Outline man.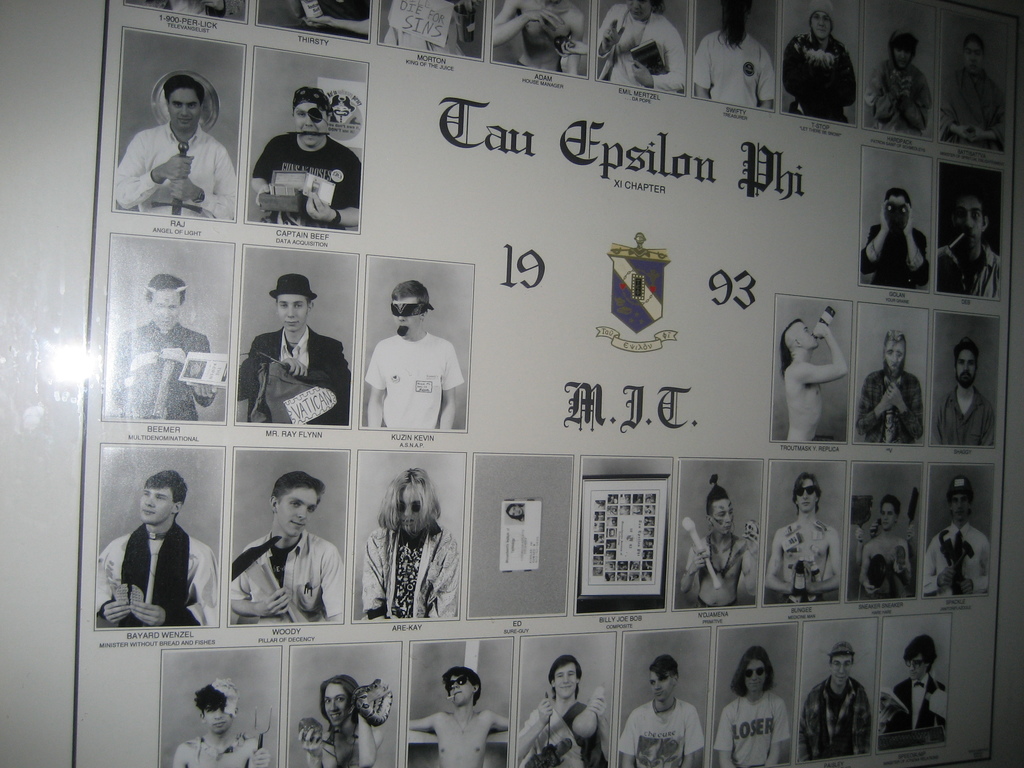
Outline: 938, 184, 1002, 296.
